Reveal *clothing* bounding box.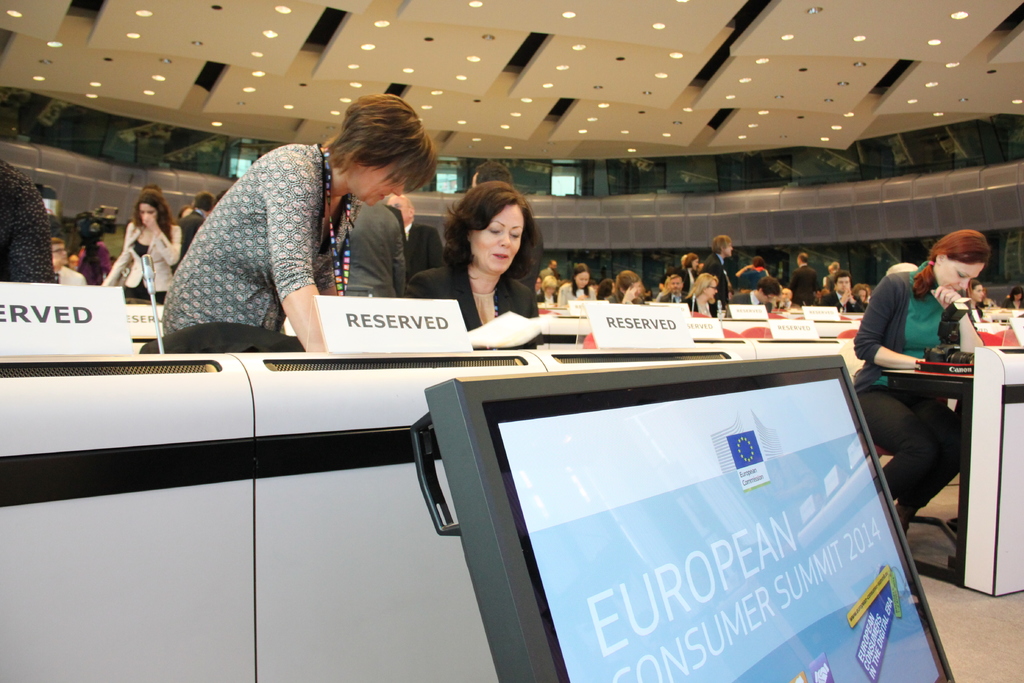
Revealed: <region>334, 186, 413, 305</region>.
